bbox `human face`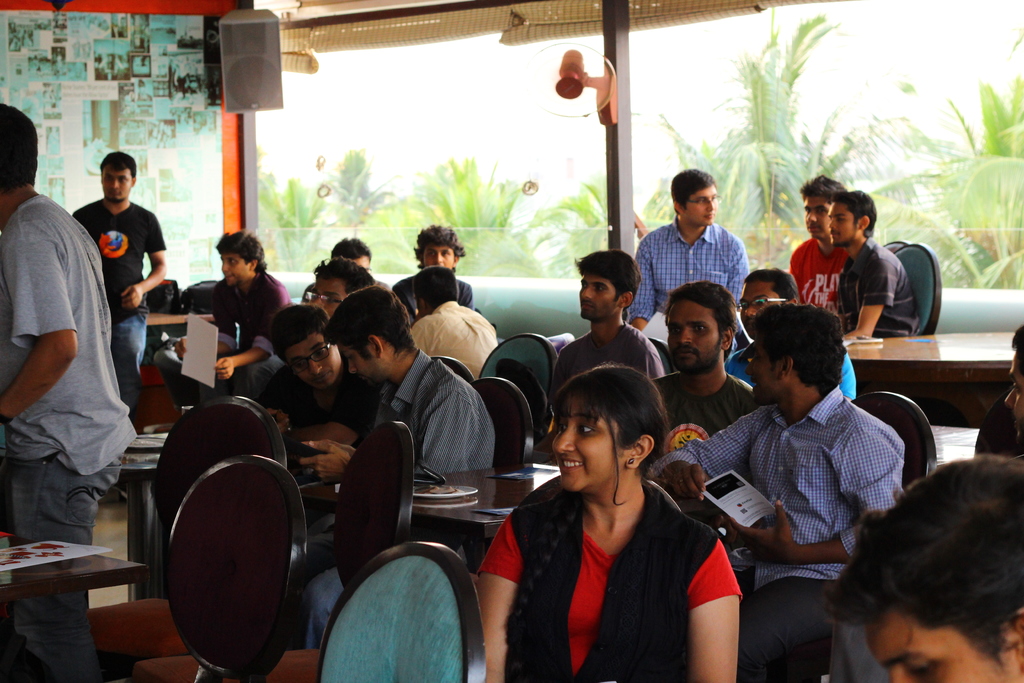
box=[553, 395, 623, 493]
